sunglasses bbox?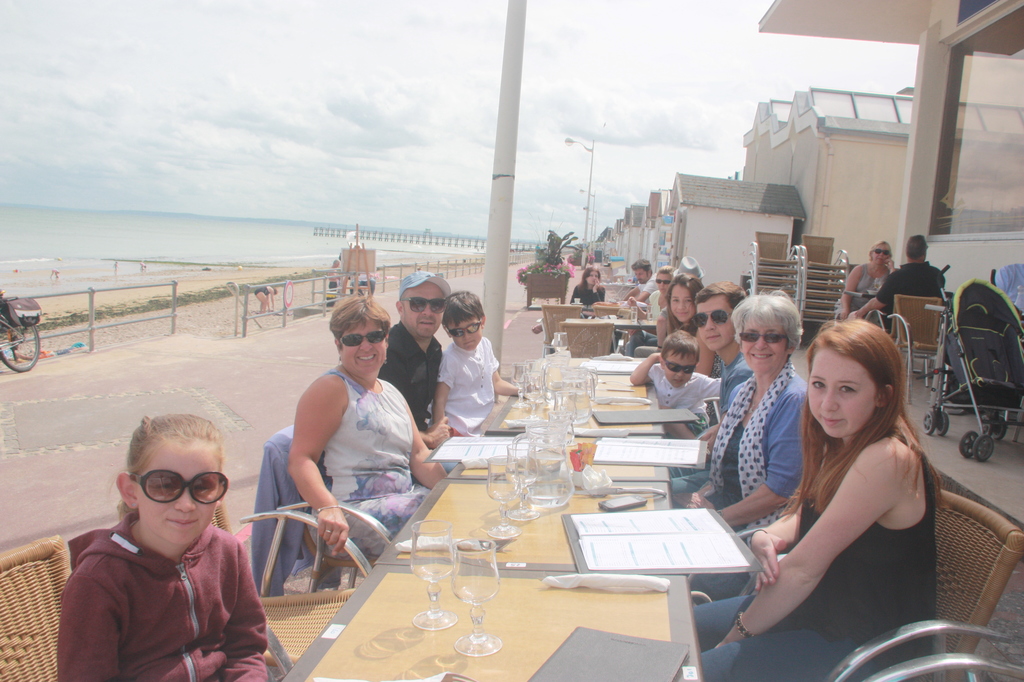
rect(123, 467, 229, 505)
